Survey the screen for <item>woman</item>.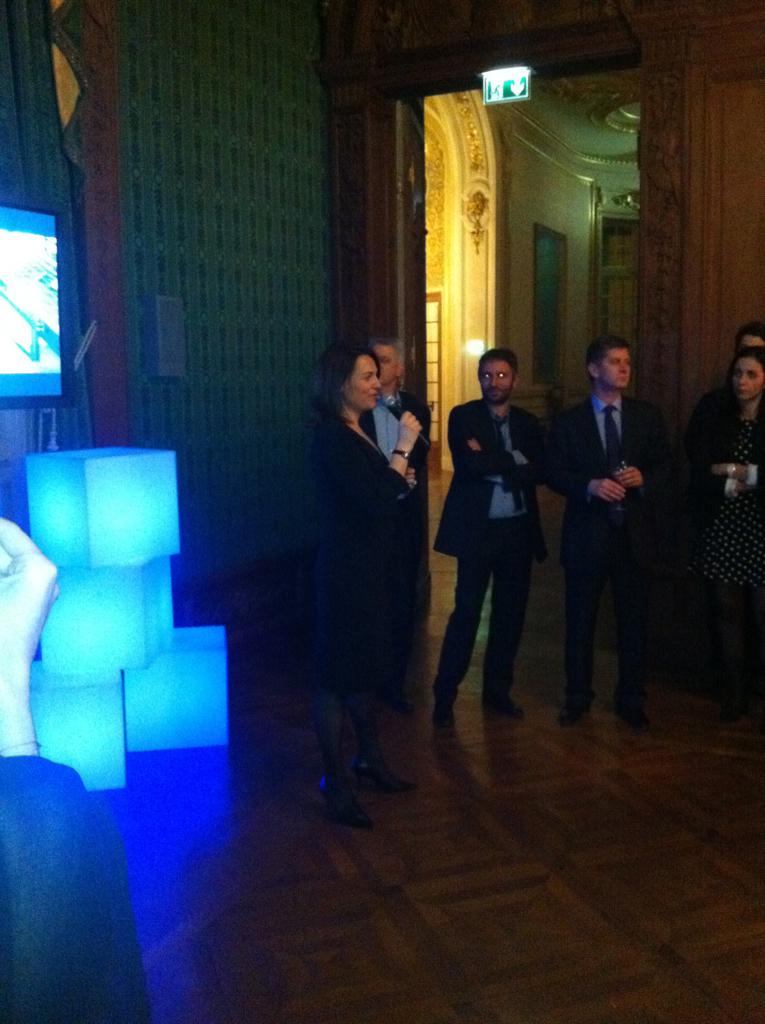
Survey found: pyautogui.locateOnScreen(271, 319, 435, 808).
